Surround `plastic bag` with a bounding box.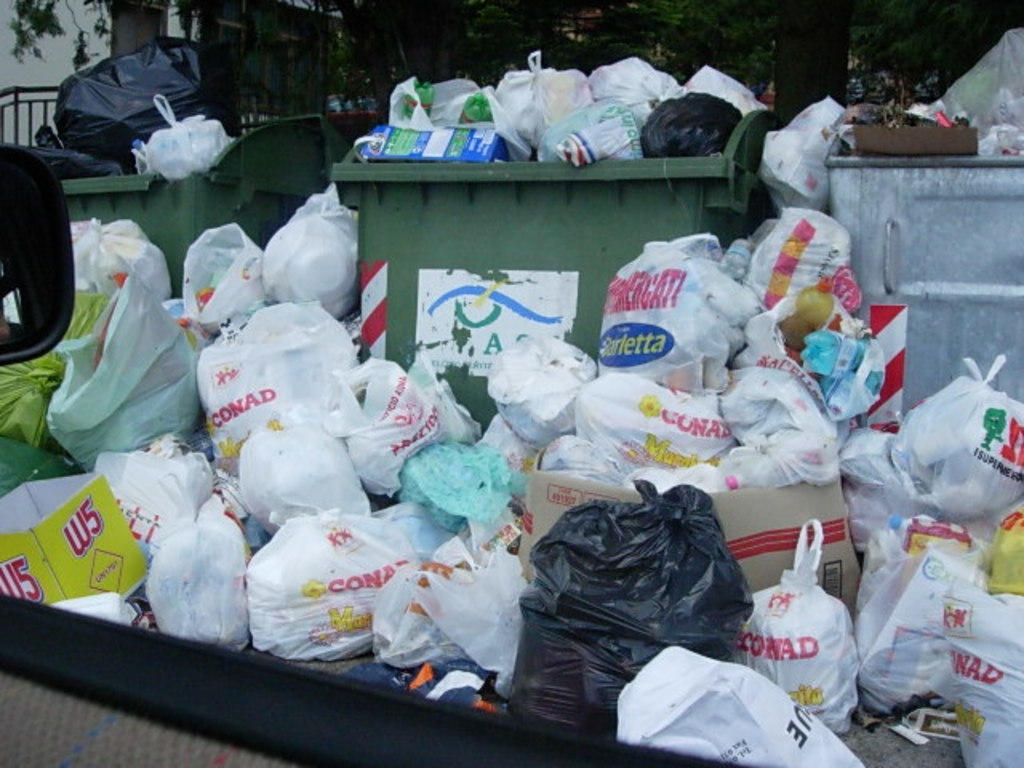
detection(141, 91, 234, 184).
